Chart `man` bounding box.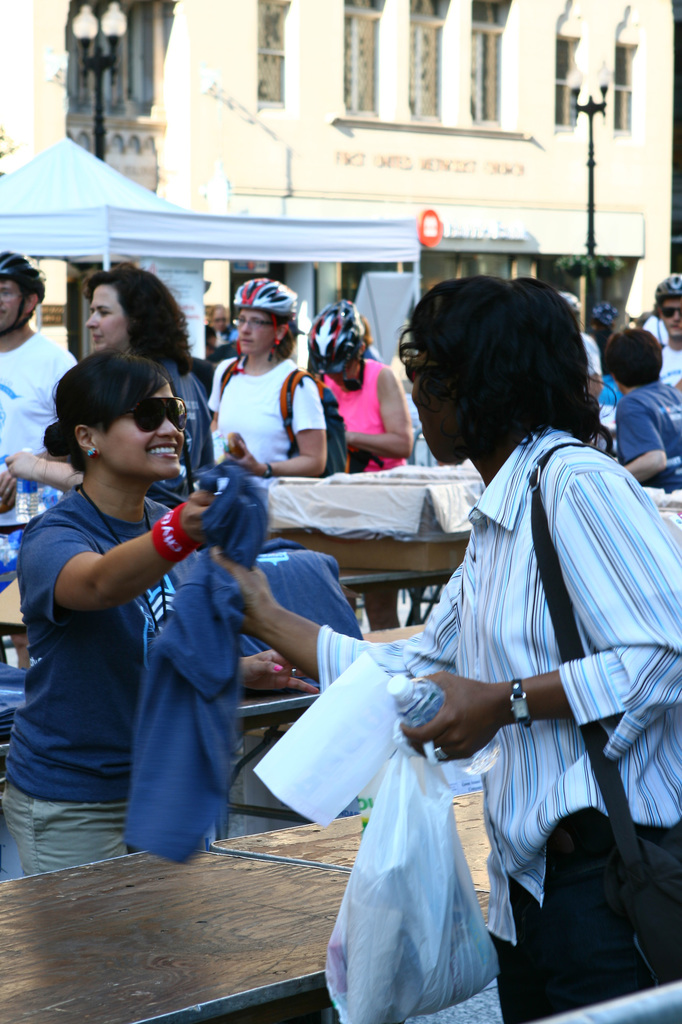
Charted: crop(644, 267, 681, 402).
